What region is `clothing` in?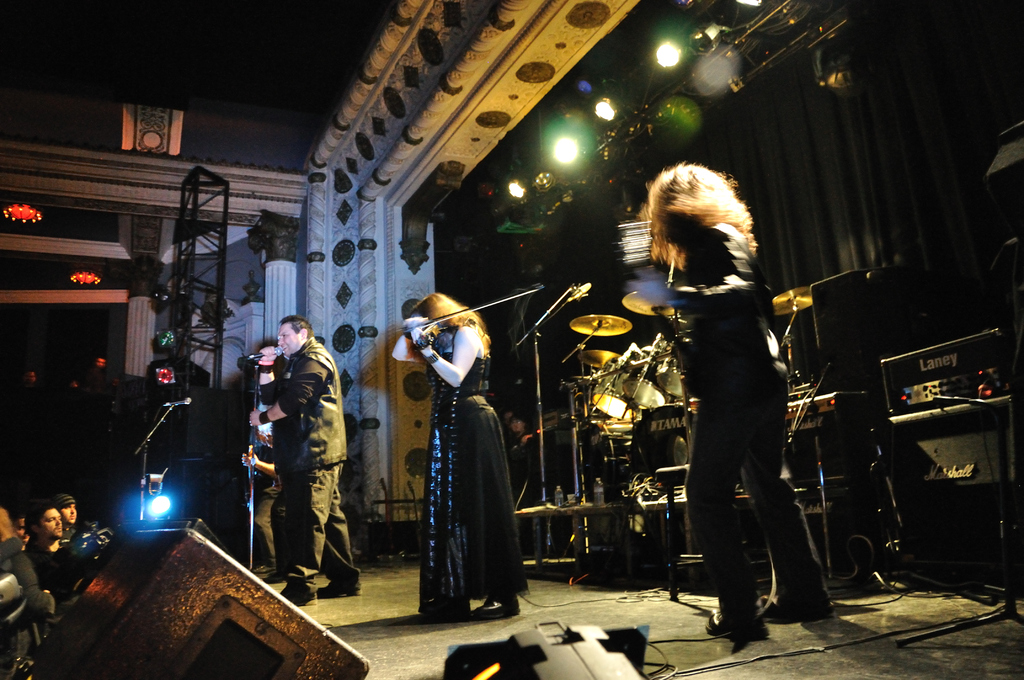
bbox=[31, 542, 88, 604].
